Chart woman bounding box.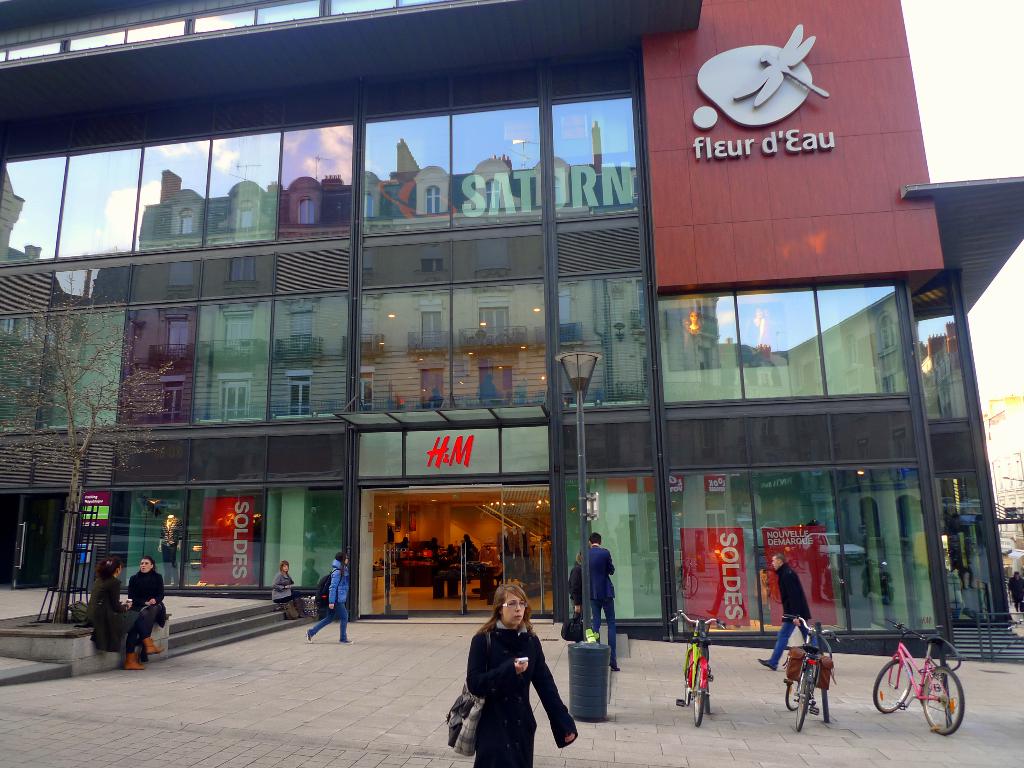
Charted: Rect(452, 593, 577, 767).
